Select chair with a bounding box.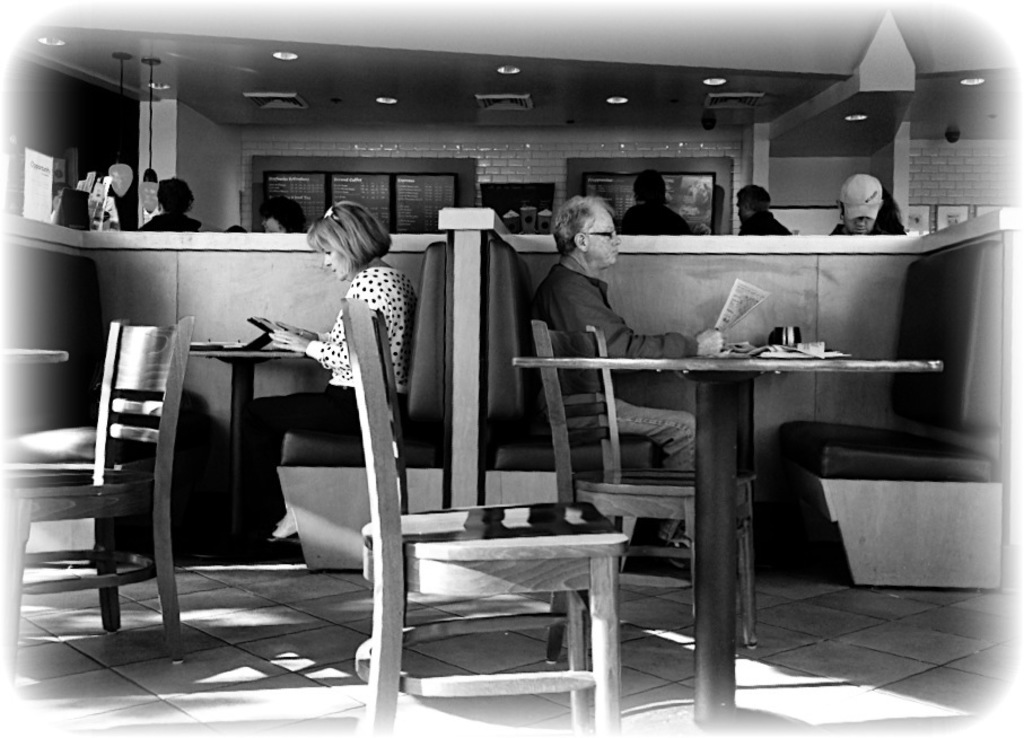
crop(528, 319, 759, 669).
